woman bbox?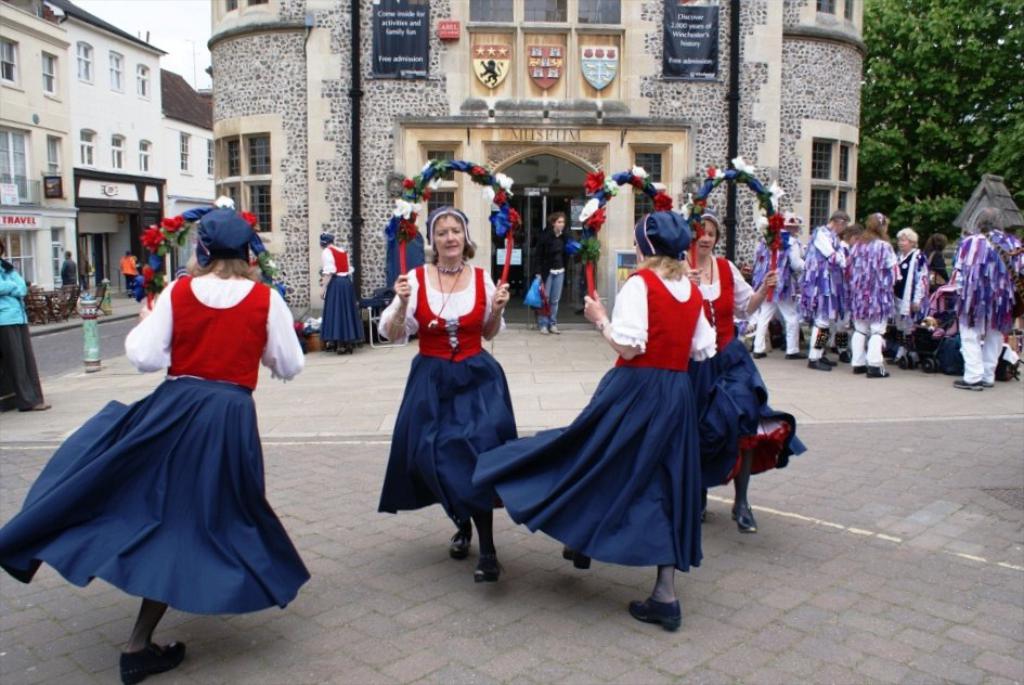
<bbox>3, 259, 53, 416</bbox>
